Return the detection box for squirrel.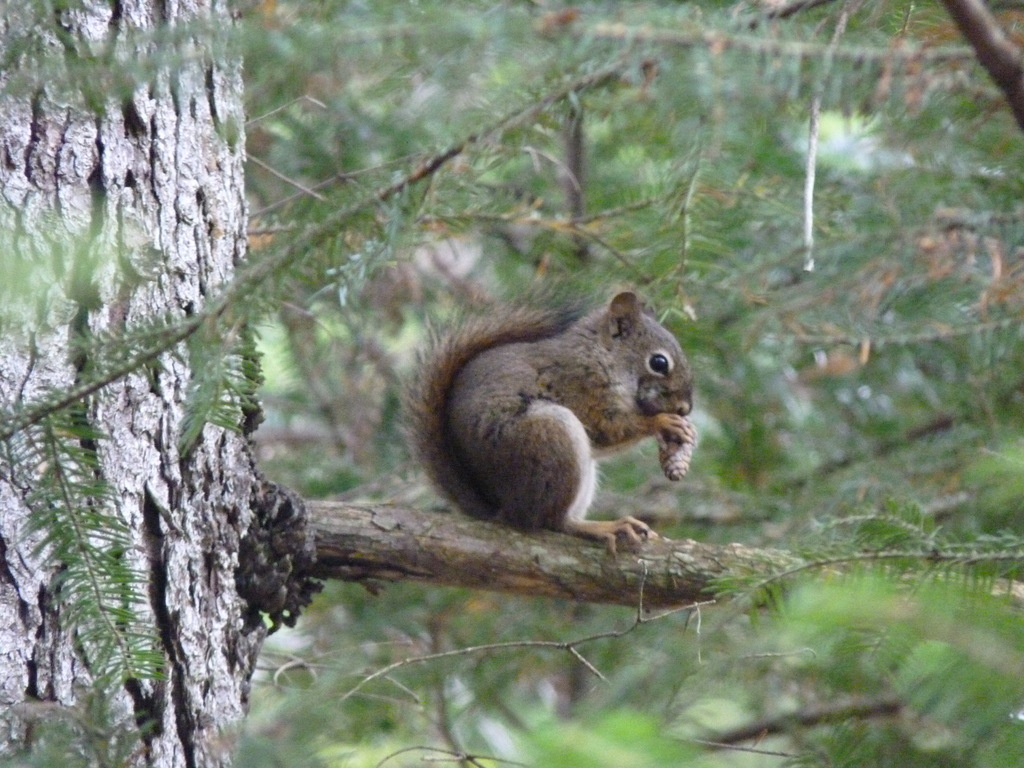
<box>406,284,701,564</box>.
